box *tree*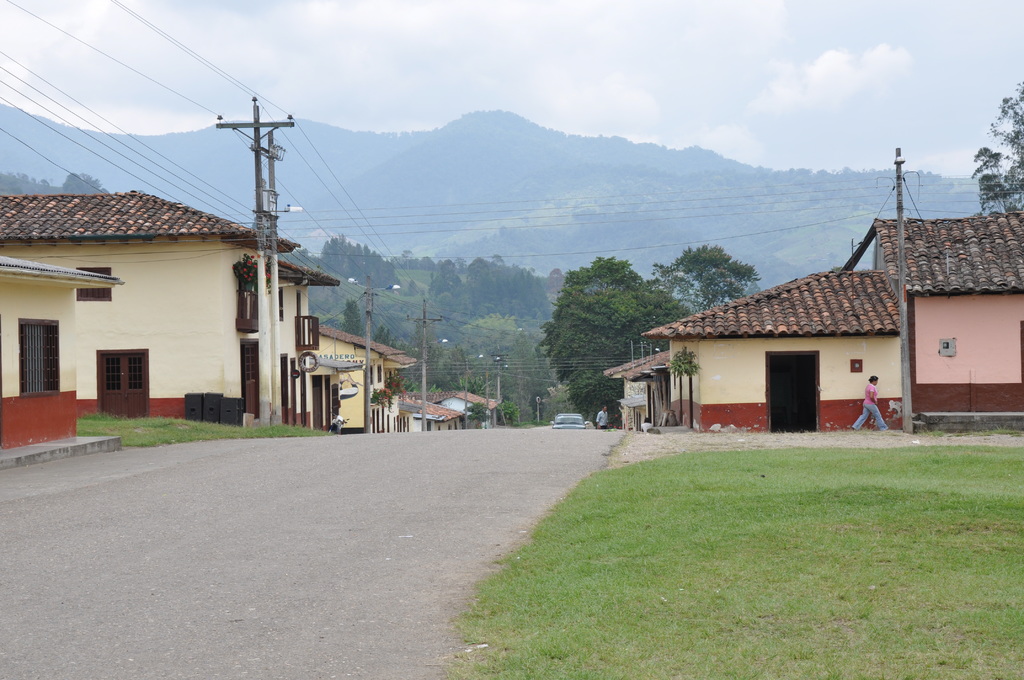
{"left": 65, "top": 169, "right": 101, "bottom": 191}
